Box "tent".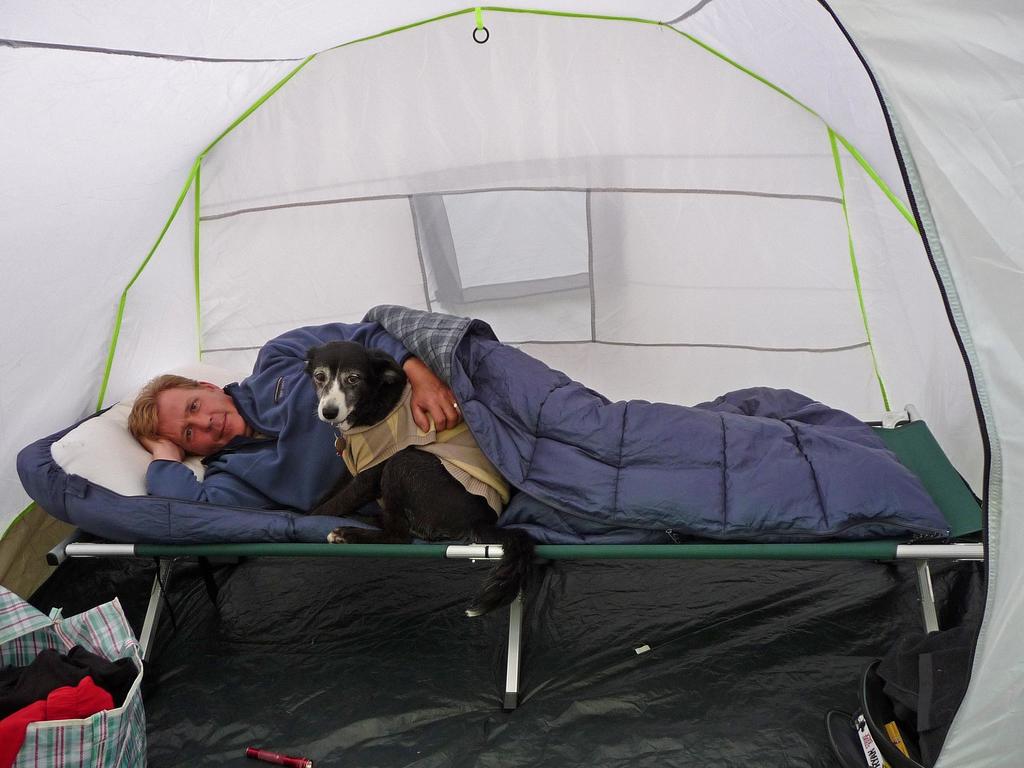
[17, 74, 1023, 698].
